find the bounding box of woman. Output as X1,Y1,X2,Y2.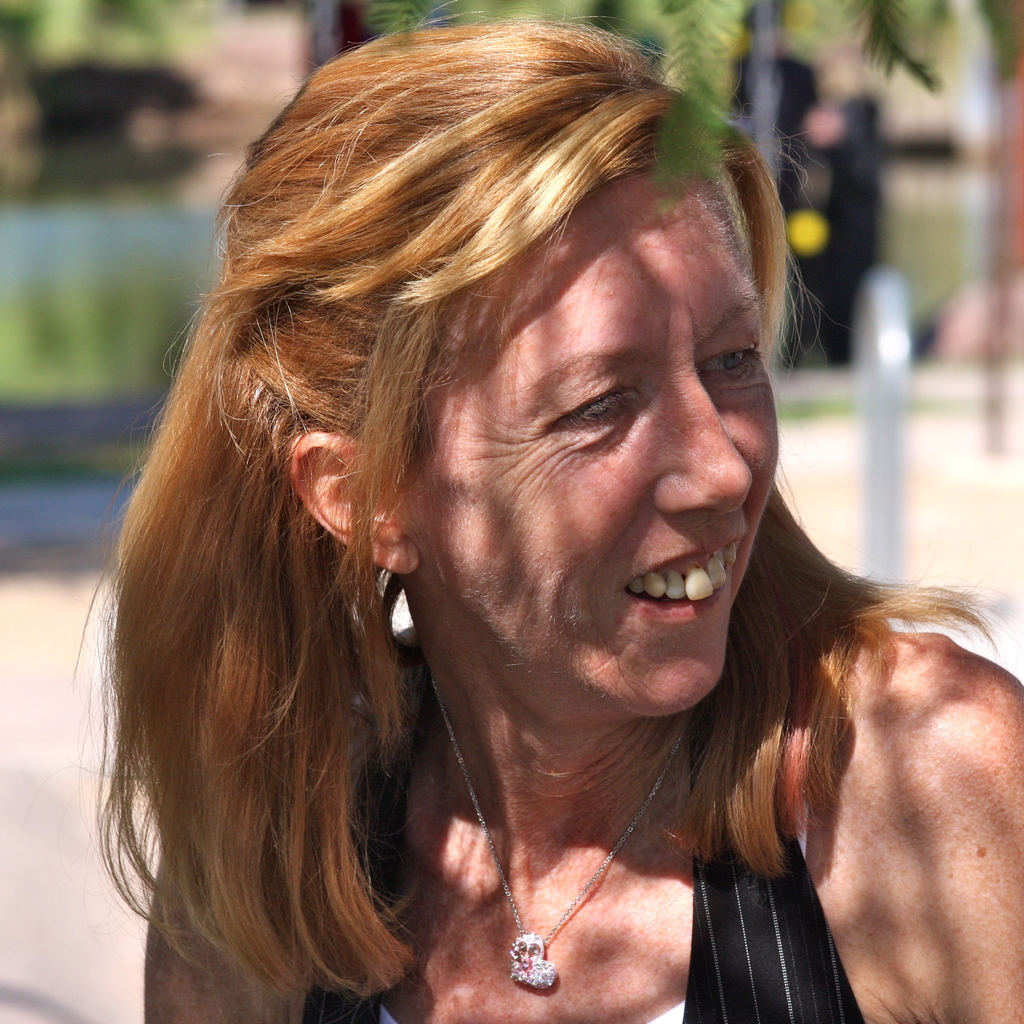
0,8,1023,1023.
